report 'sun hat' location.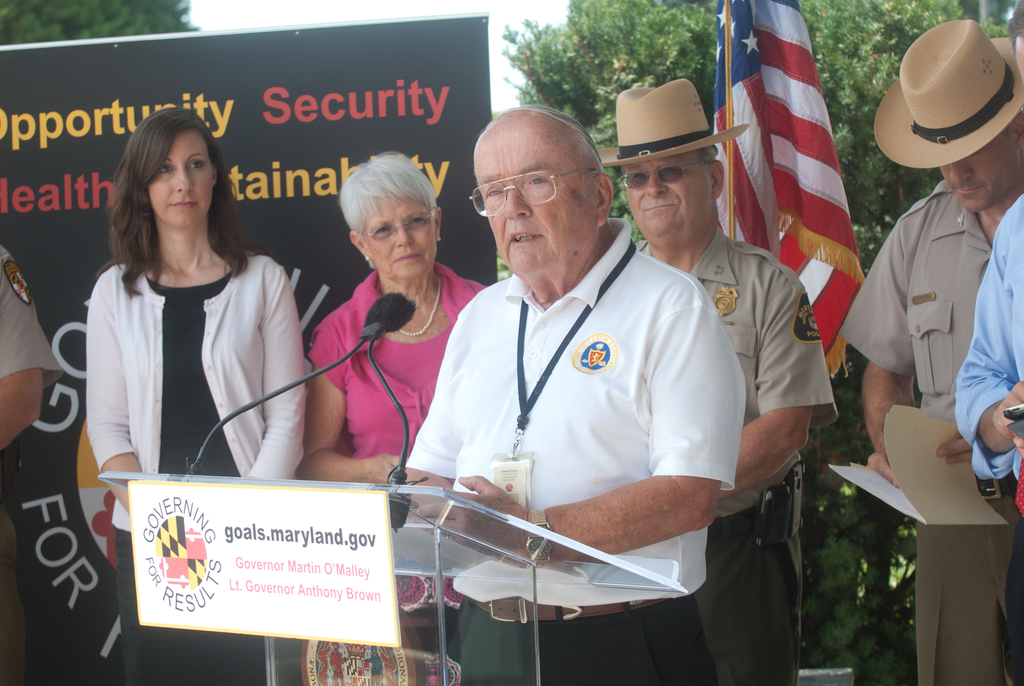
Report: box=[870, 16, 1023, 170].
